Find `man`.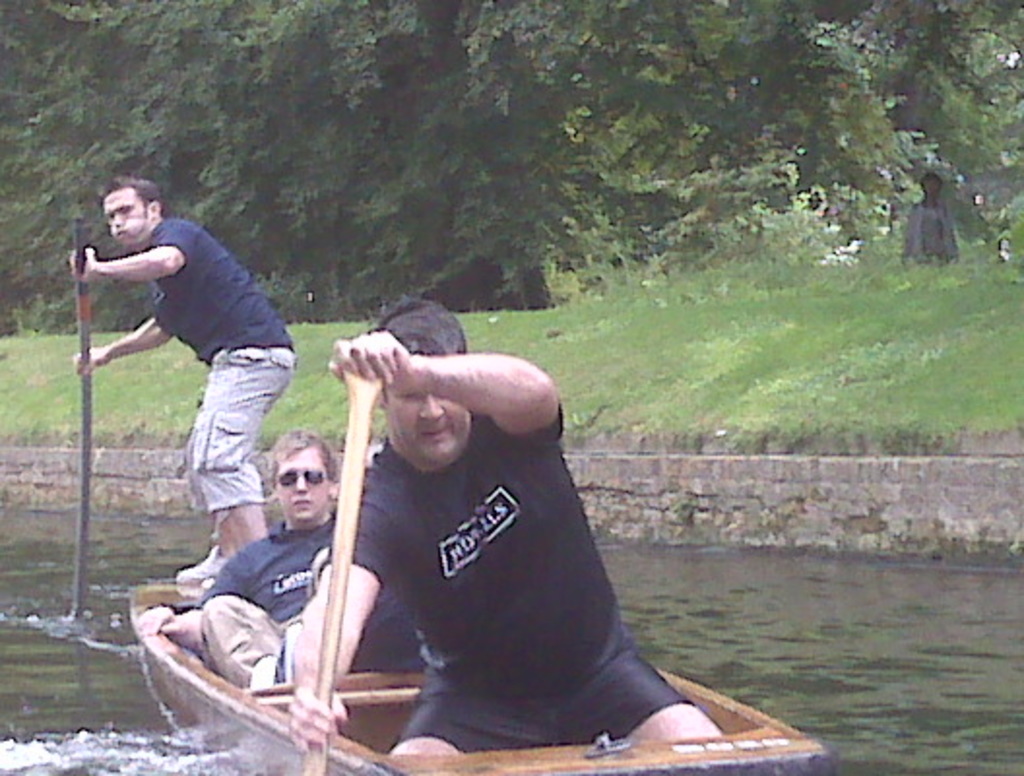
<bbox>194, 427, 359, 687</bbox>.
